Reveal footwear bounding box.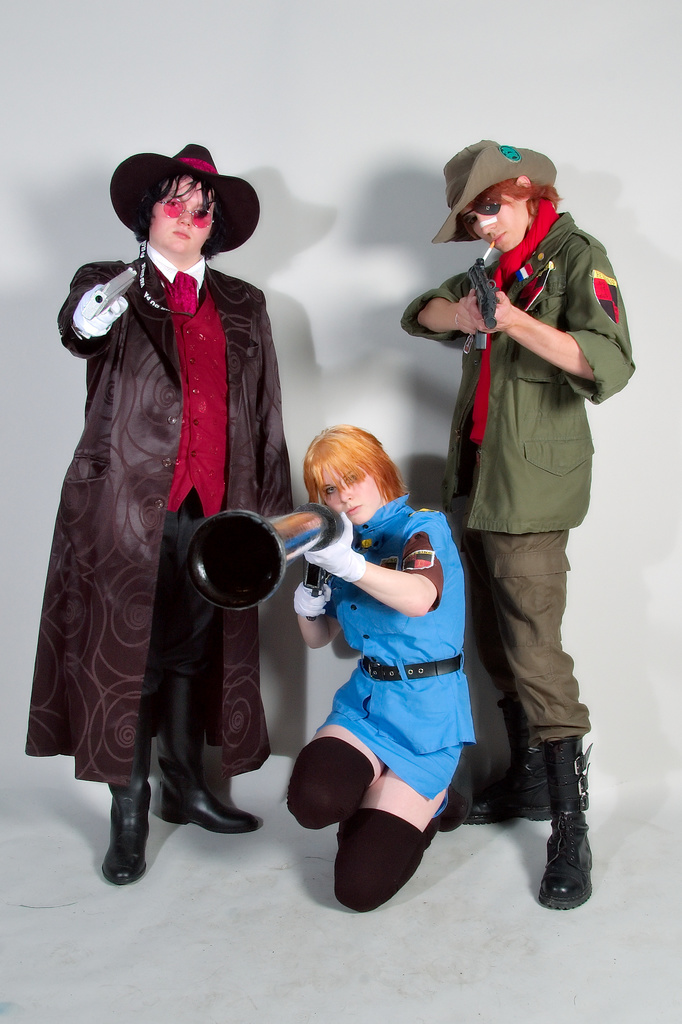
Revealed: crop(146, 676, 261, 836).
